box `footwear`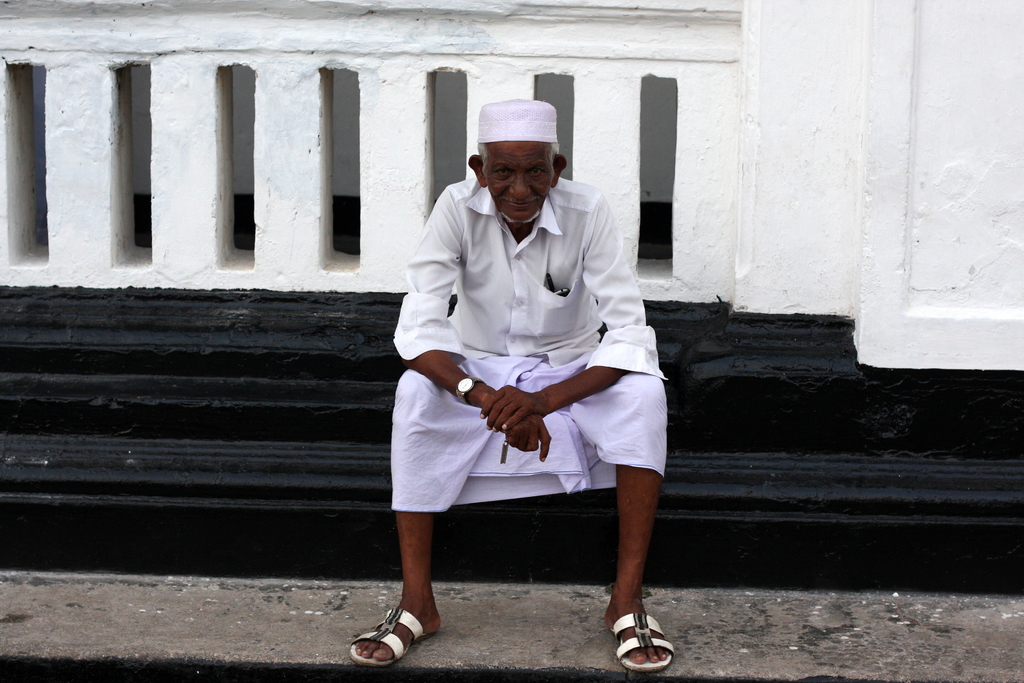
348 607 433 668
